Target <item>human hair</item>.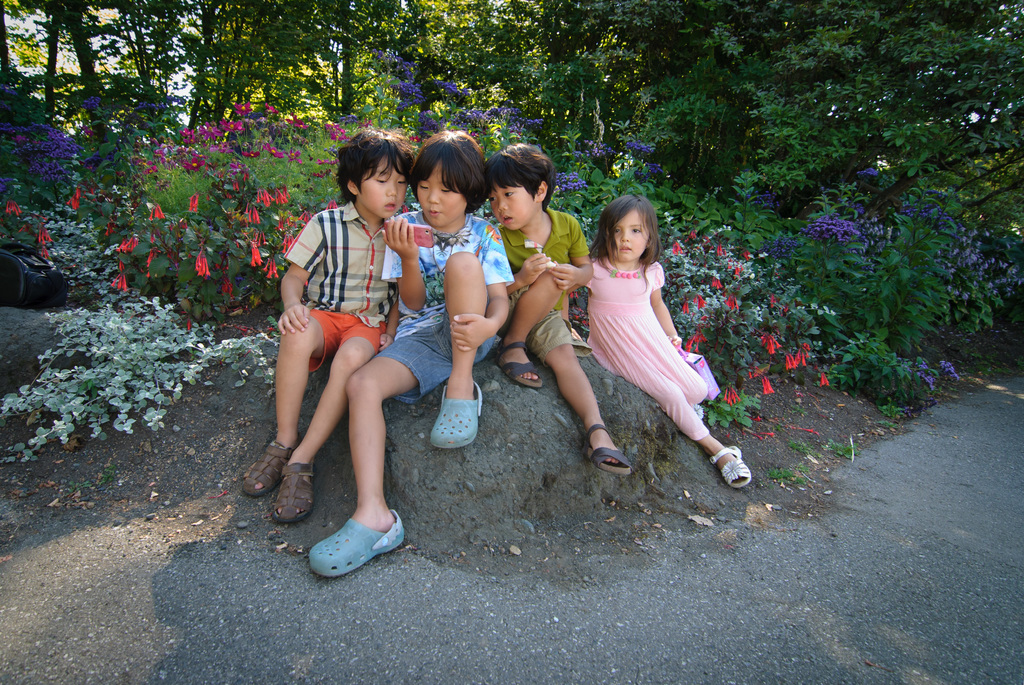
Target region: (405, 129, 488, 214).
